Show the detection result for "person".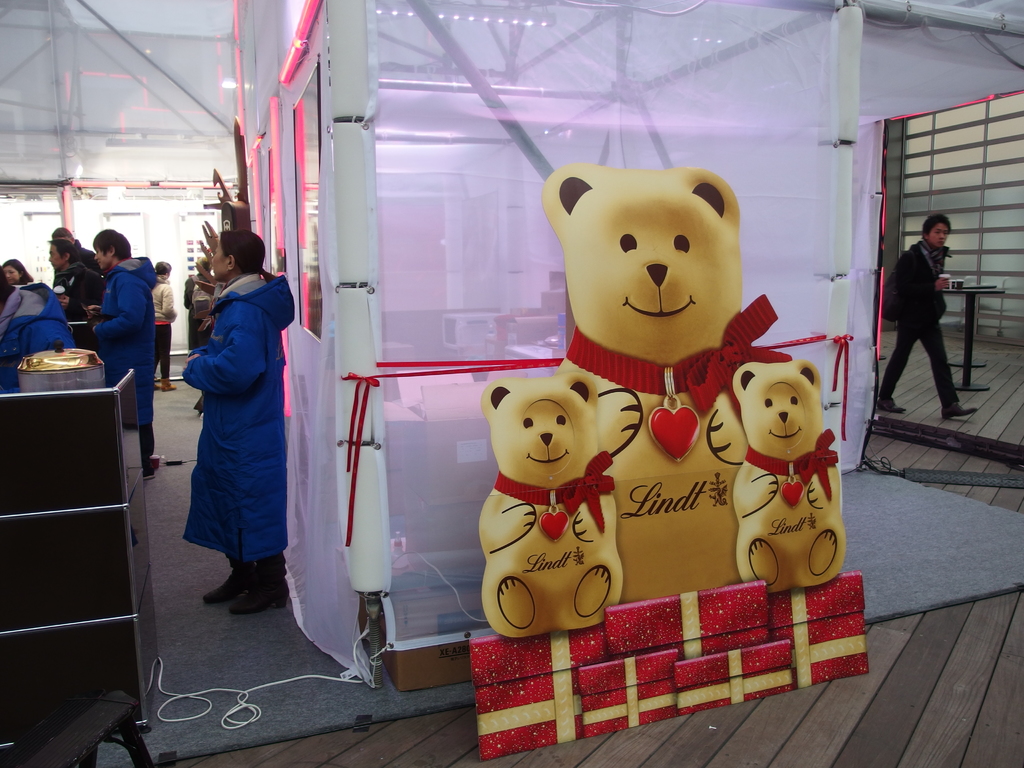
bbox(180, 230, 293, 614).
